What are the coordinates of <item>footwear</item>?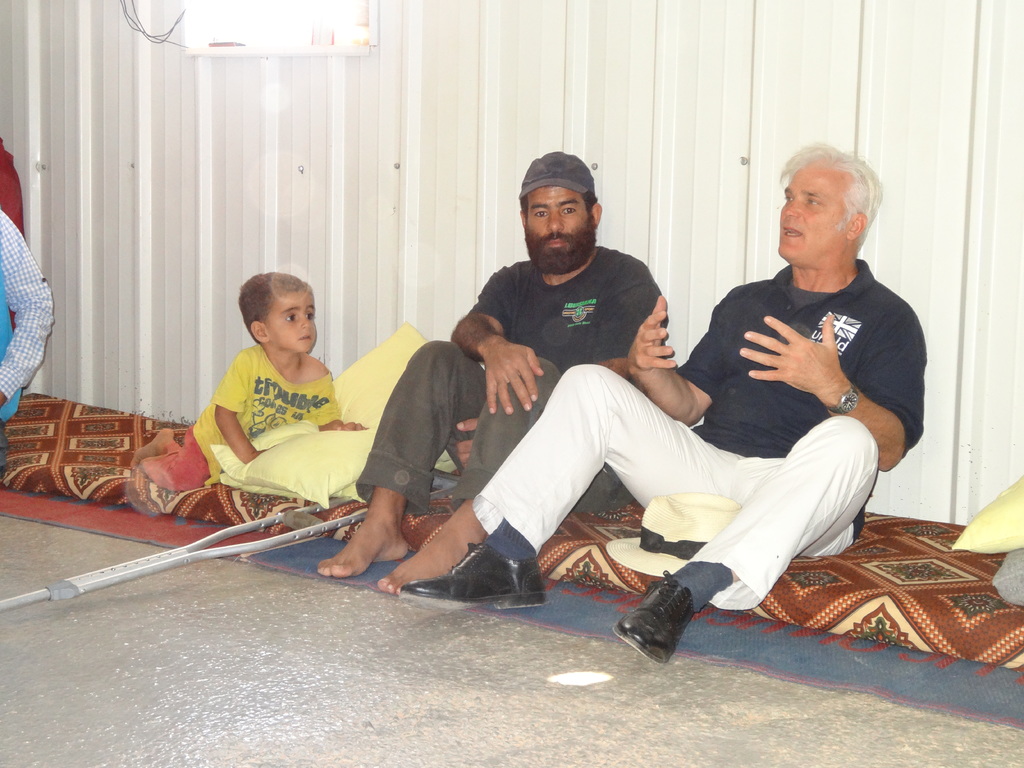
box=[438, 538, 546, 615].
